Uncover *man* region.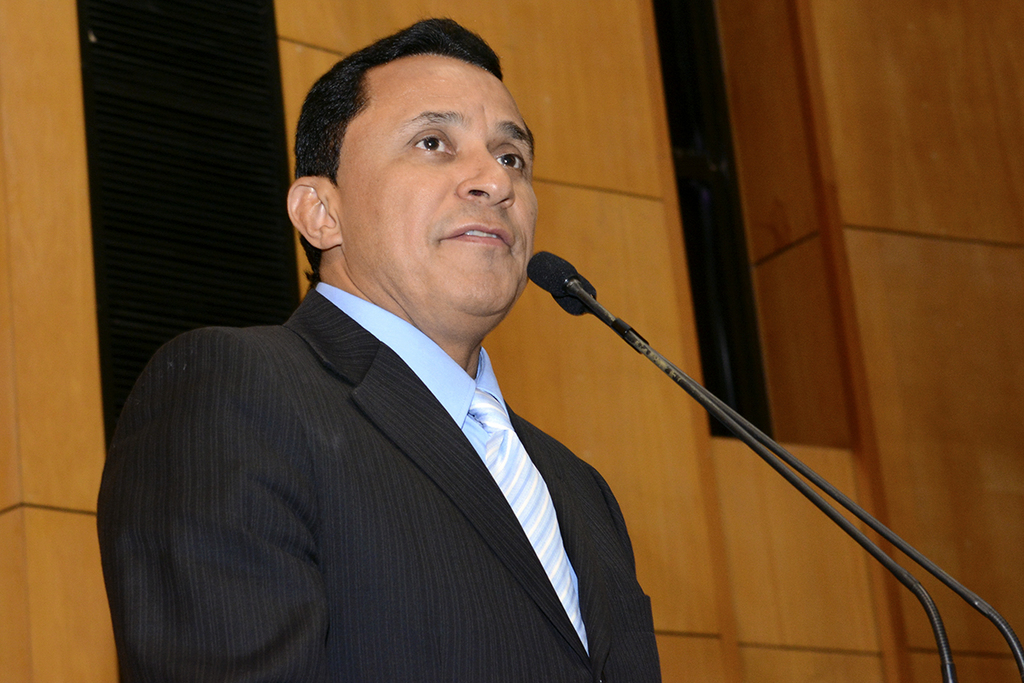
Uncovered: Rect(96, 15, 657, 682).
